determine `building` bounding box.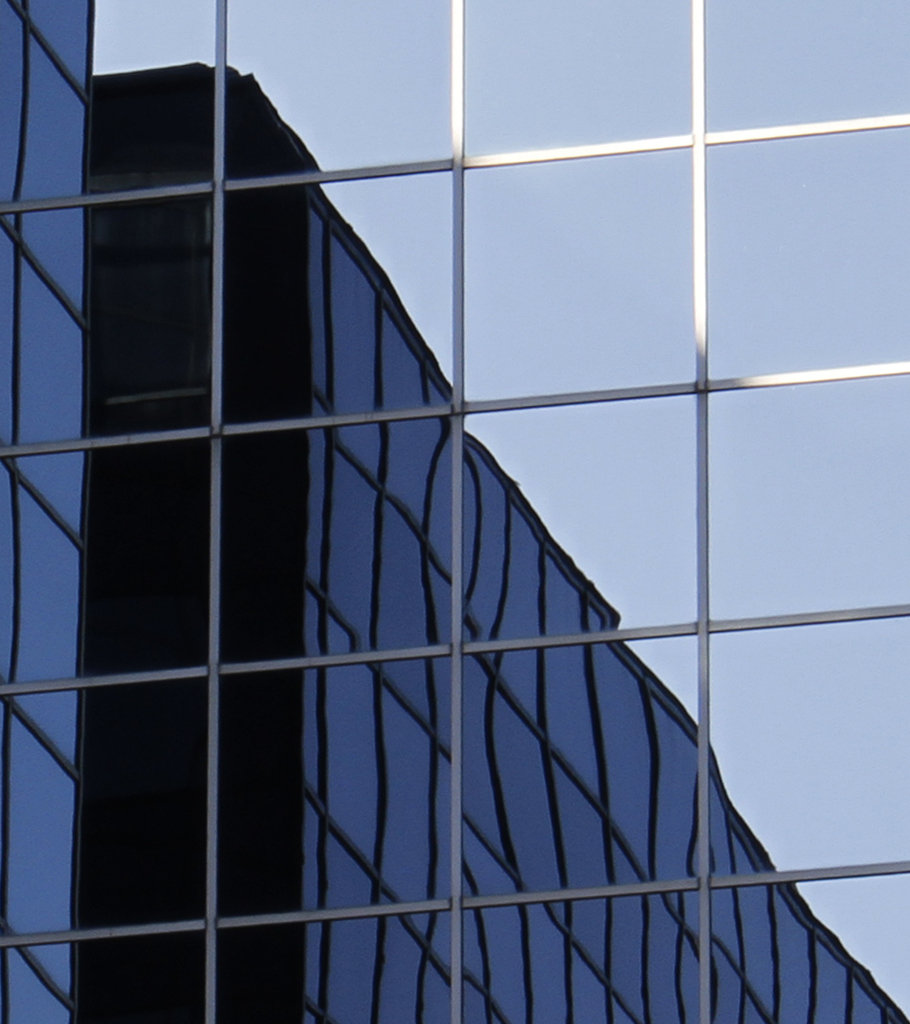
Determined: locate(0, 0, 95, 1023).
